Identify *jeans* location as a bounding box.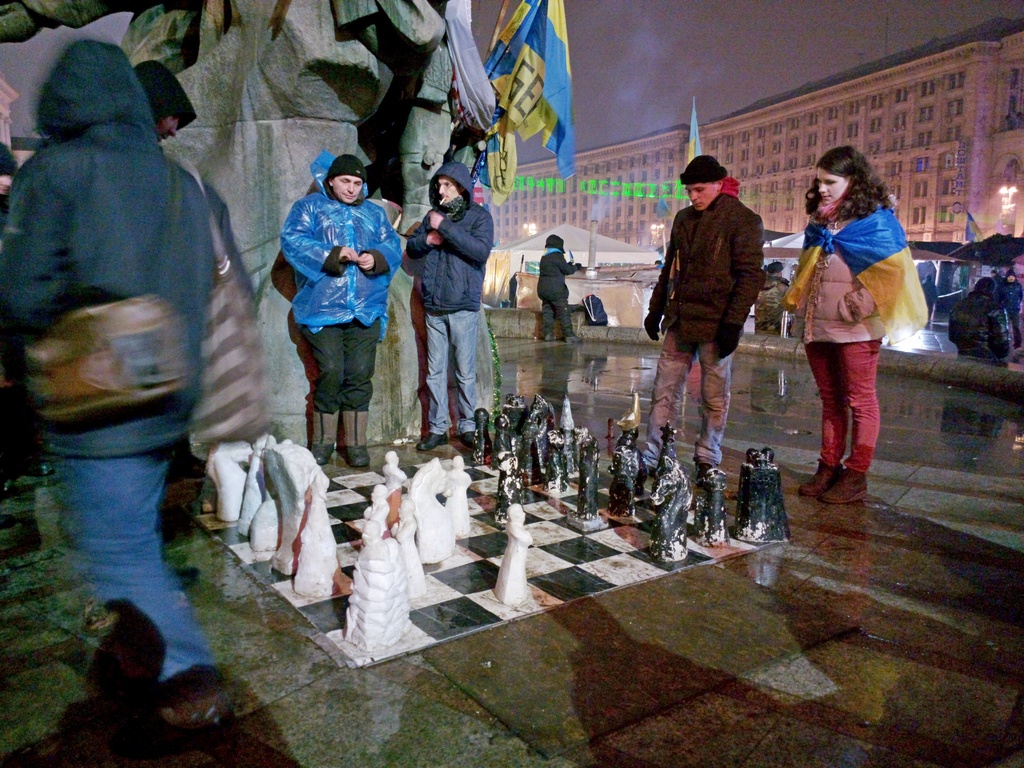
rect(423, 314, 481, 434).
